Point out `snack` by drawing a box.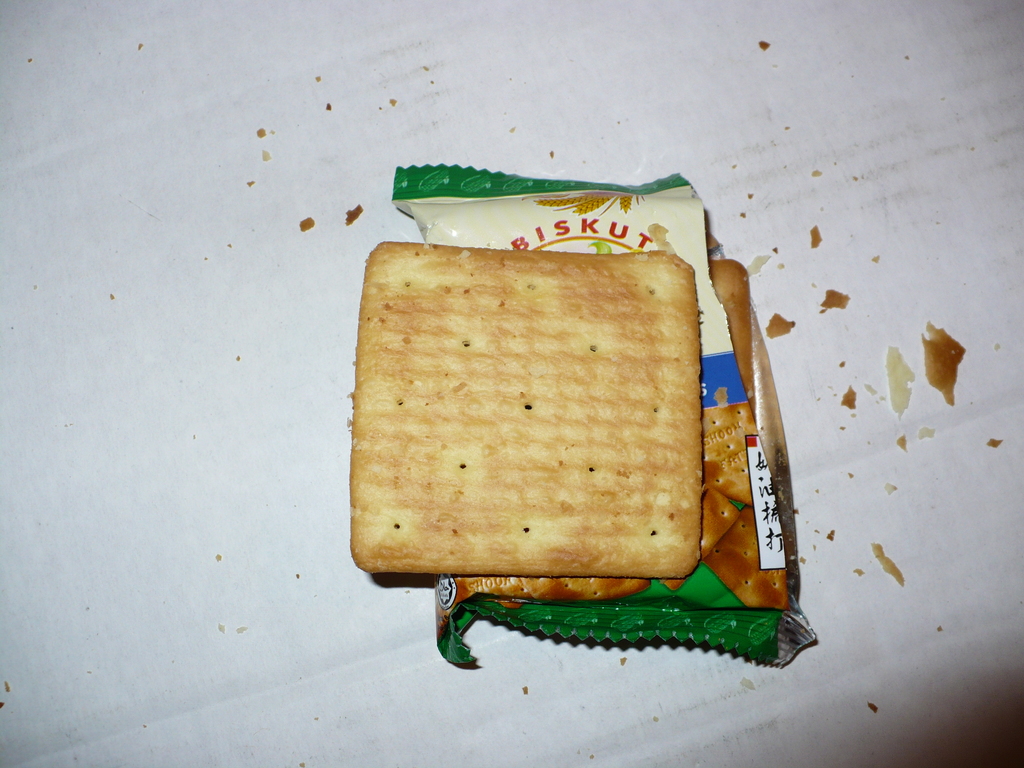
<box>697,400,776,497</box>.
